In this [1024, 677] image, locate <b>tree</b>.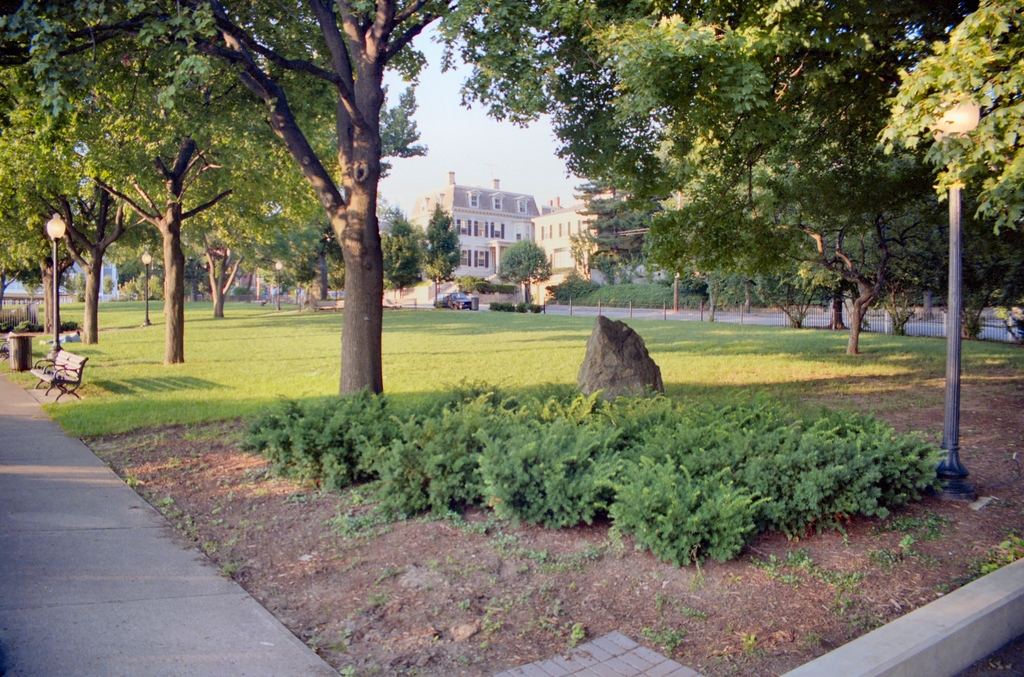
Bounding box: l=0, t=0, r=426, b=358.
